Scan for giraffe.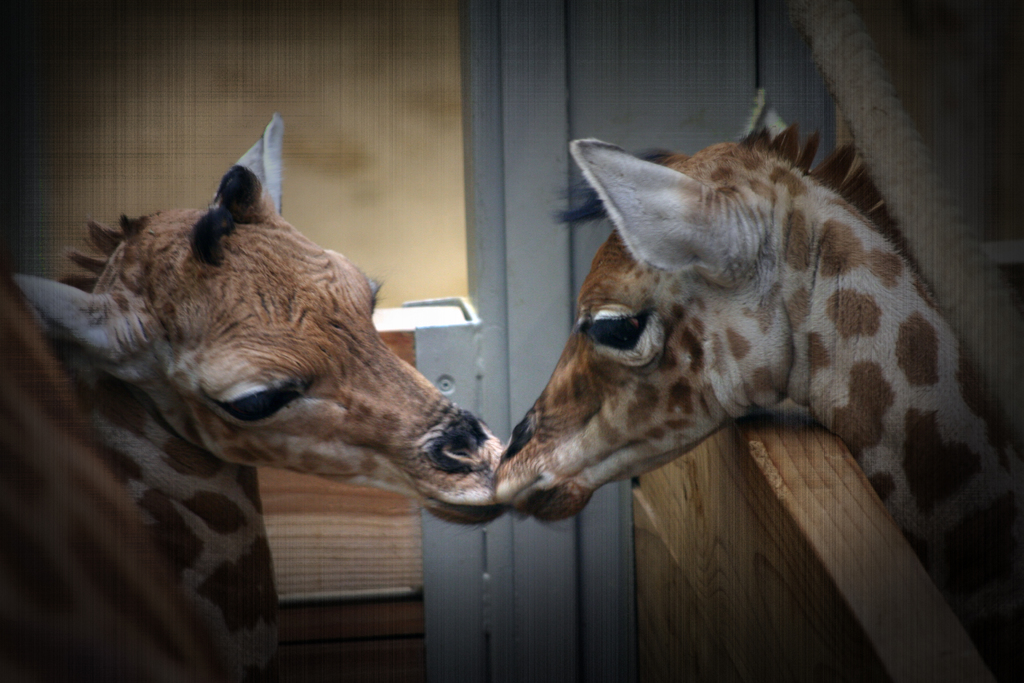
Scan result: 483/117/1009/597.
